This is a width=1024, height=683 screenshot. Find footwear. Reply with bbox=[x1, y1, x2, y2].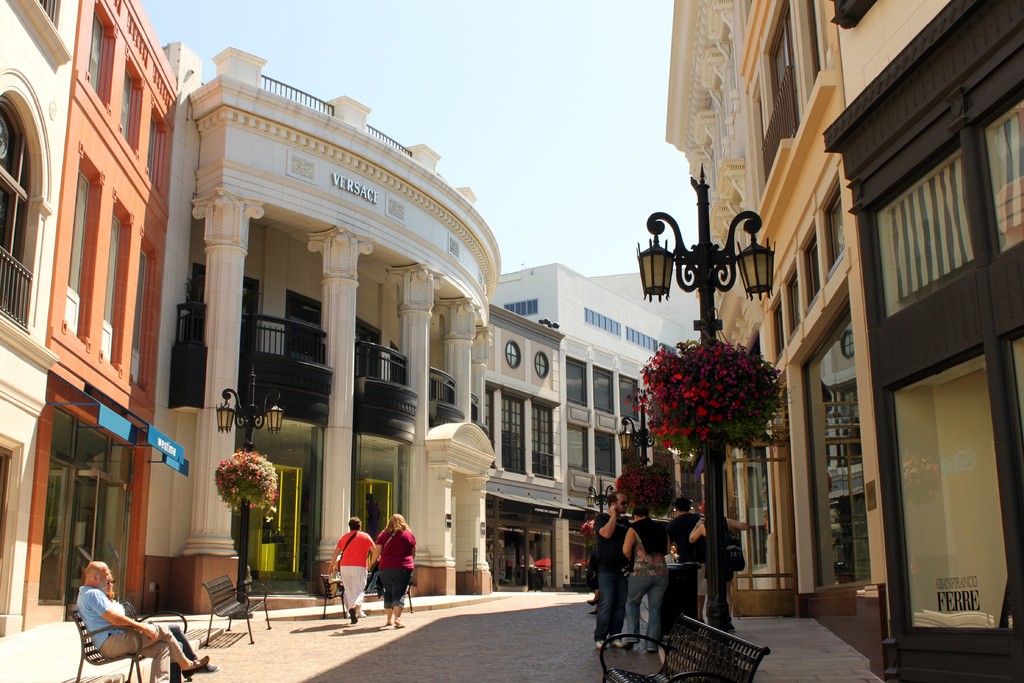
bbox=[643, 639, 662, 653].
